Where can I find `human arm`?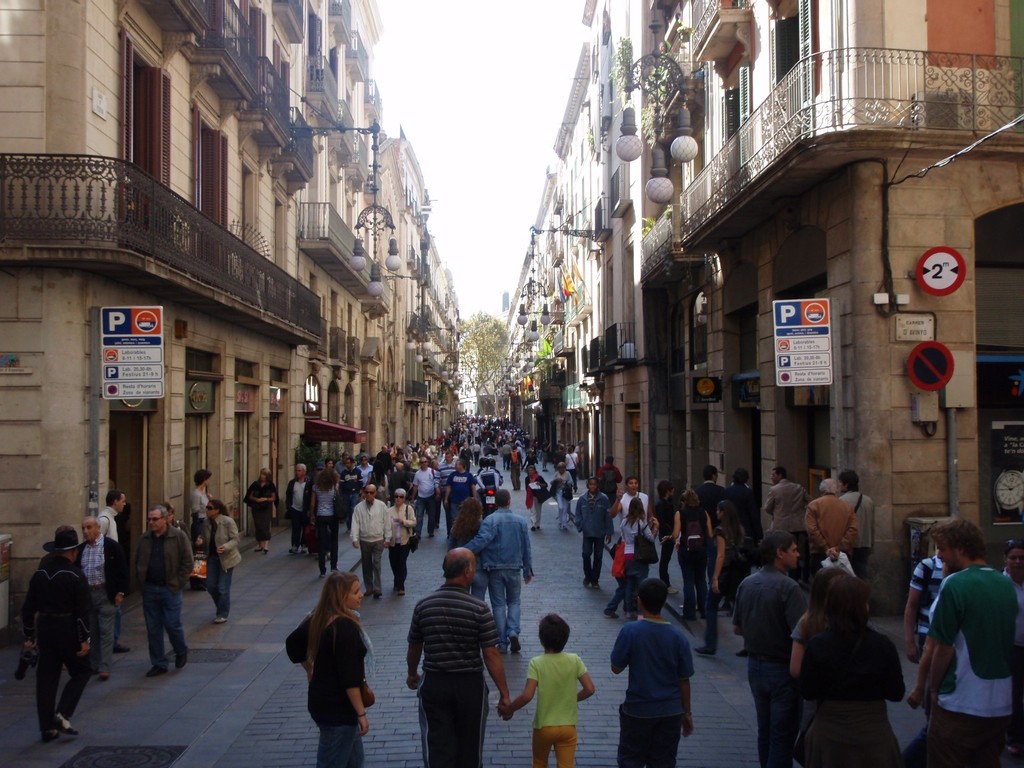
You can find it at bbox(711, 530, 727, 595).
